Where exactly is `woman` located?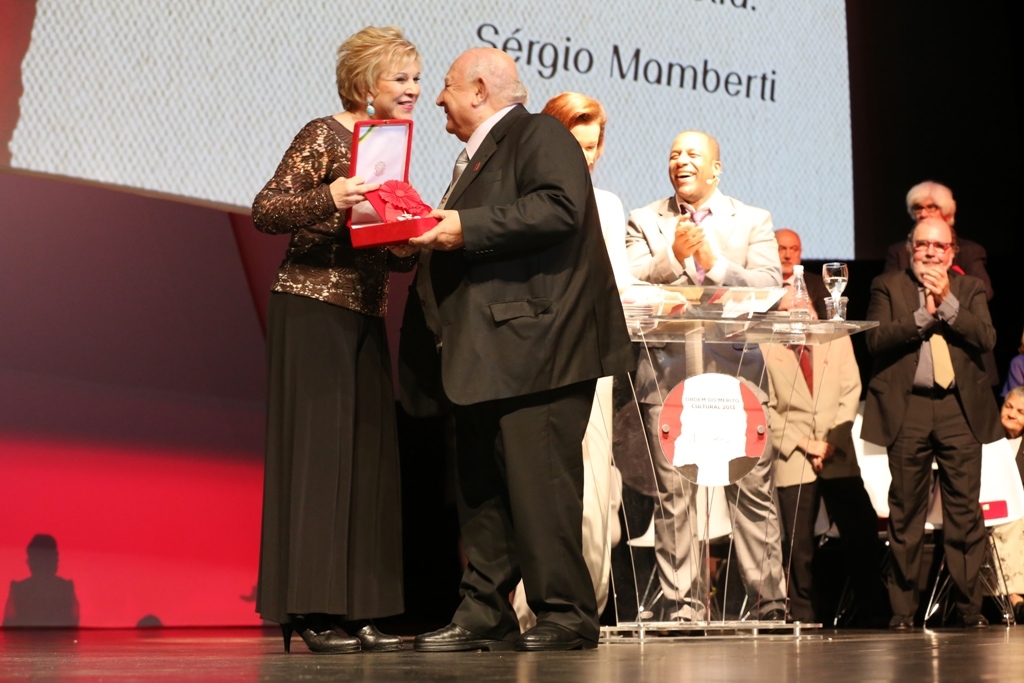
Its bounding box is l=498, t=90, r=636, b=632.
